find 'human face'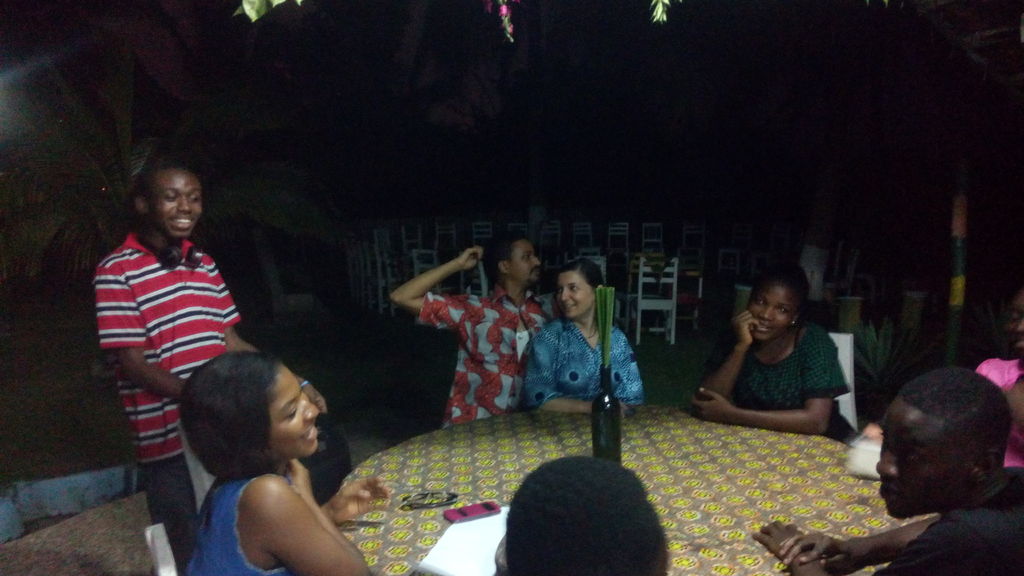
[x1=268, y1=362, x2=320, y2=457]
